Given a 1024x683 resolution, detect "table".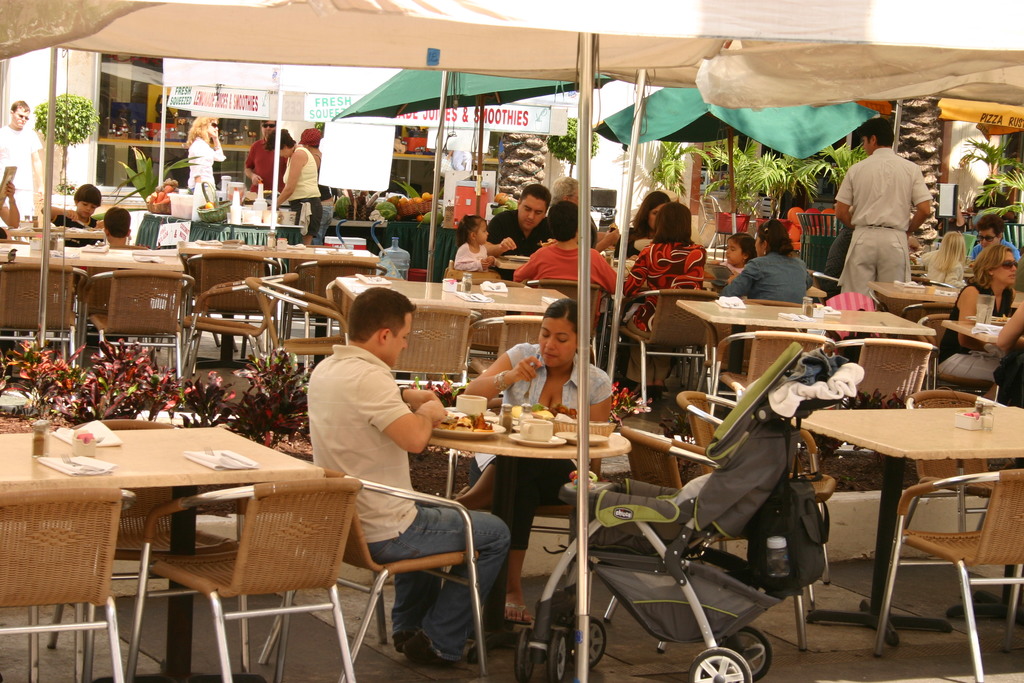
rect(0, 236, 185, 268).
